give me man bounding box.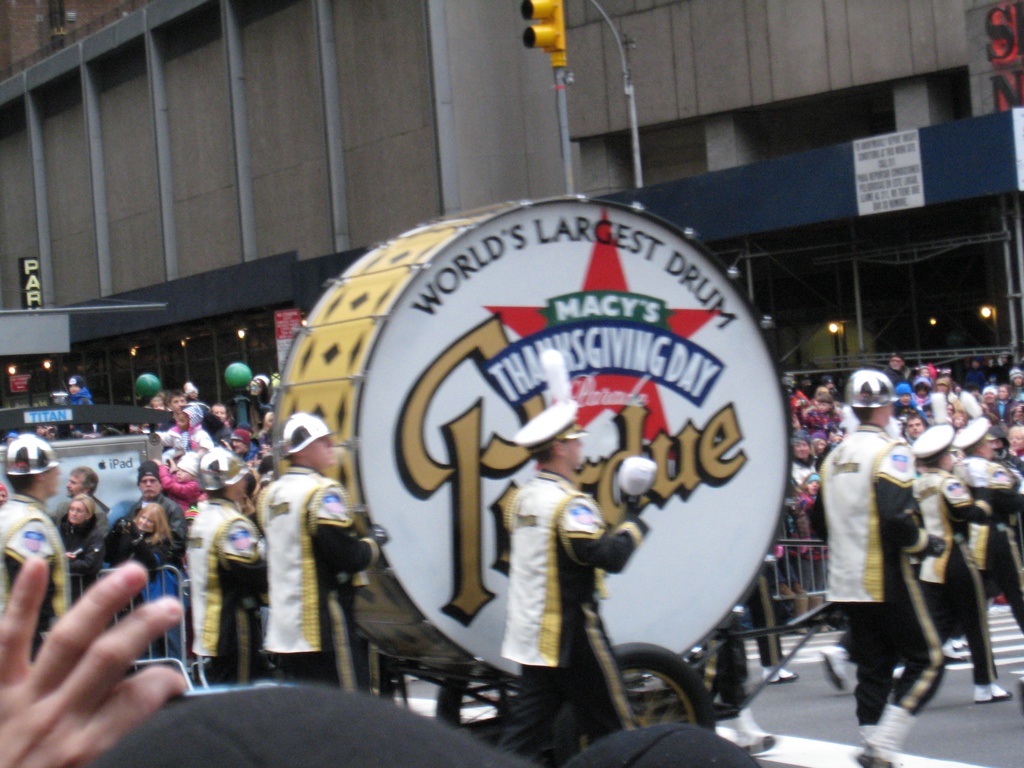
left=495, top=395, right=643, bottom=756.
